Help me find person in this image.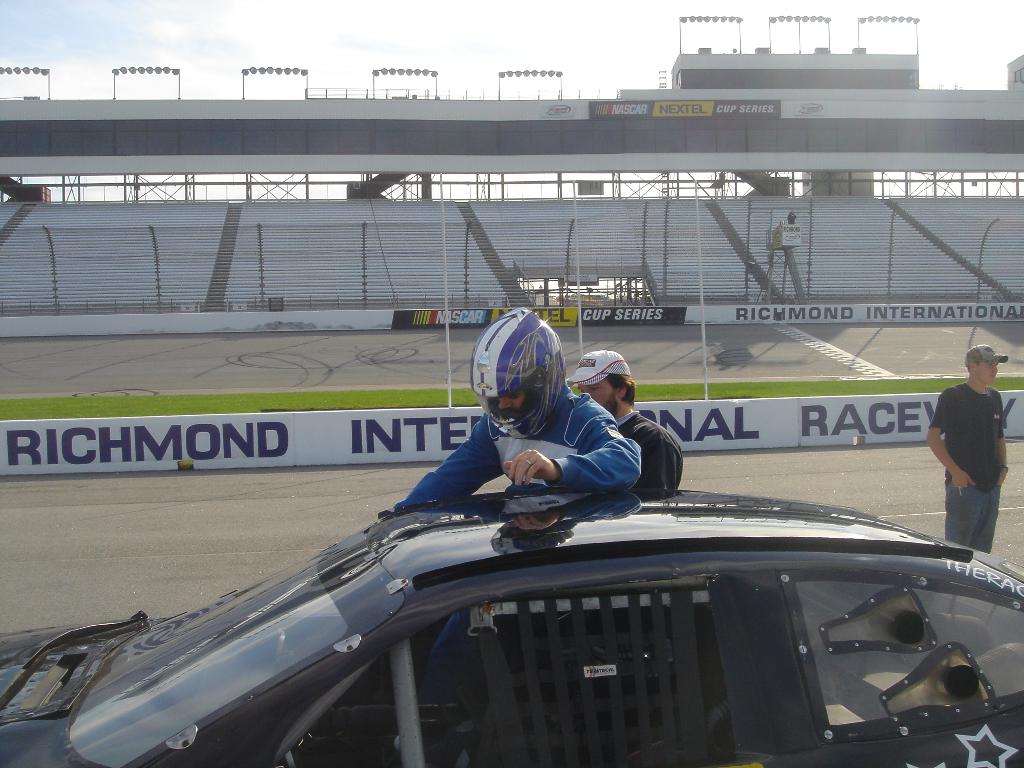
Found it: bbox=[568, 352, 687, 494].
